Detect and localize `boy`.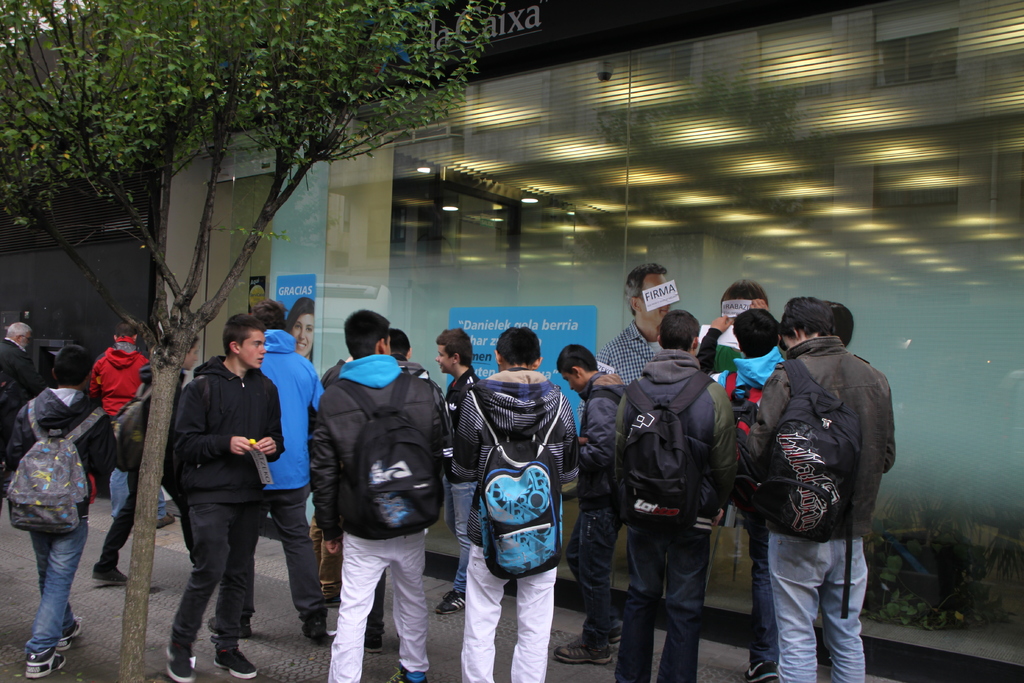
Localized at [x1=93, y1=334, x2=196, y2=586].
